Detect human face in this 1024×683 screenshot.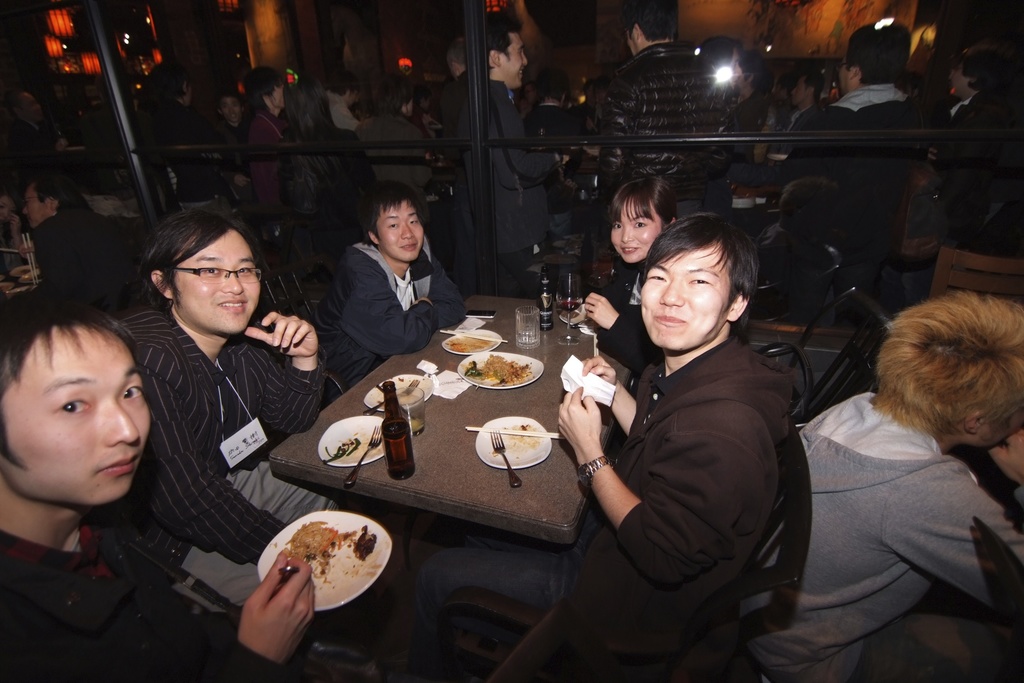
Detection: left=494, top=22, right=537, bottom=91.
